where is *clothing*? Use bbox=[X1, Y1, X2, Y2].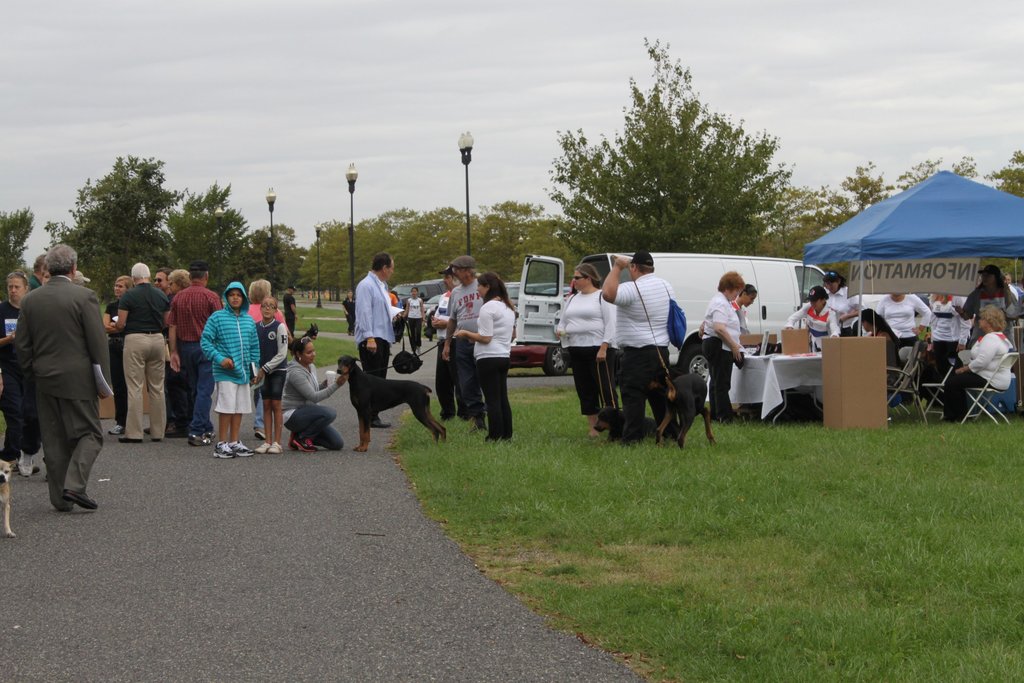
bbox=[197, 281, 263, 415].
